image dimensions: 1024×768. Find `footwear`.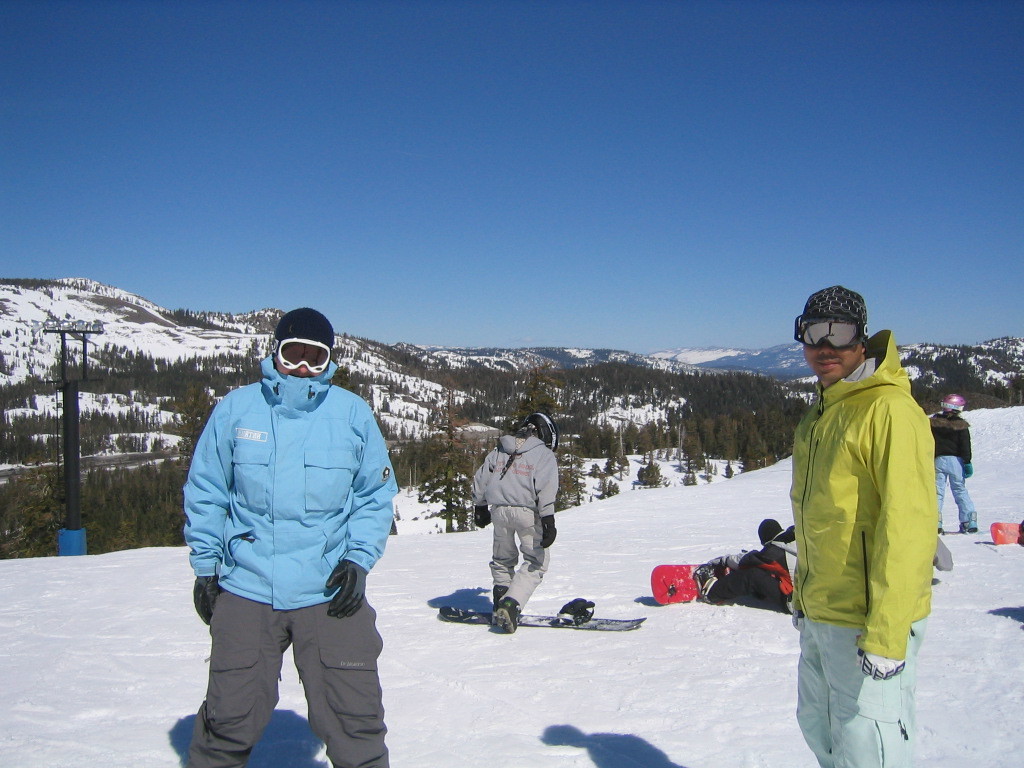
{"x1": 491, "y1": 586, "x2": 506, "y2": 626}.
